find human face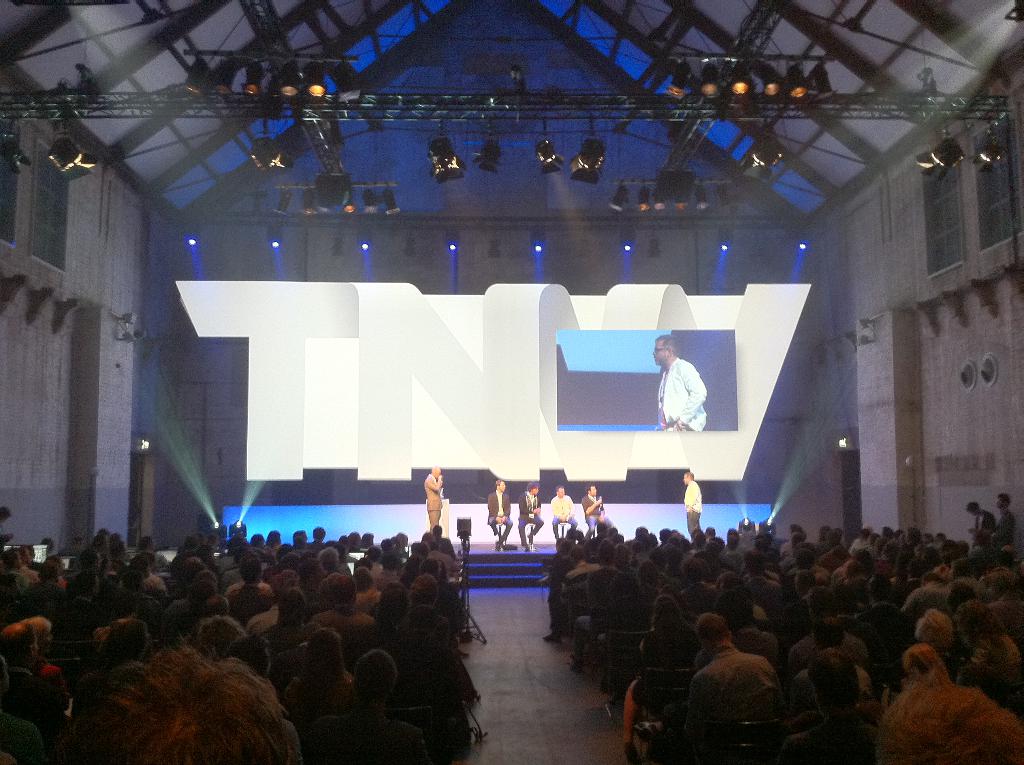
pyautogui.locateOnScreen(653, 339, 668, 367)
